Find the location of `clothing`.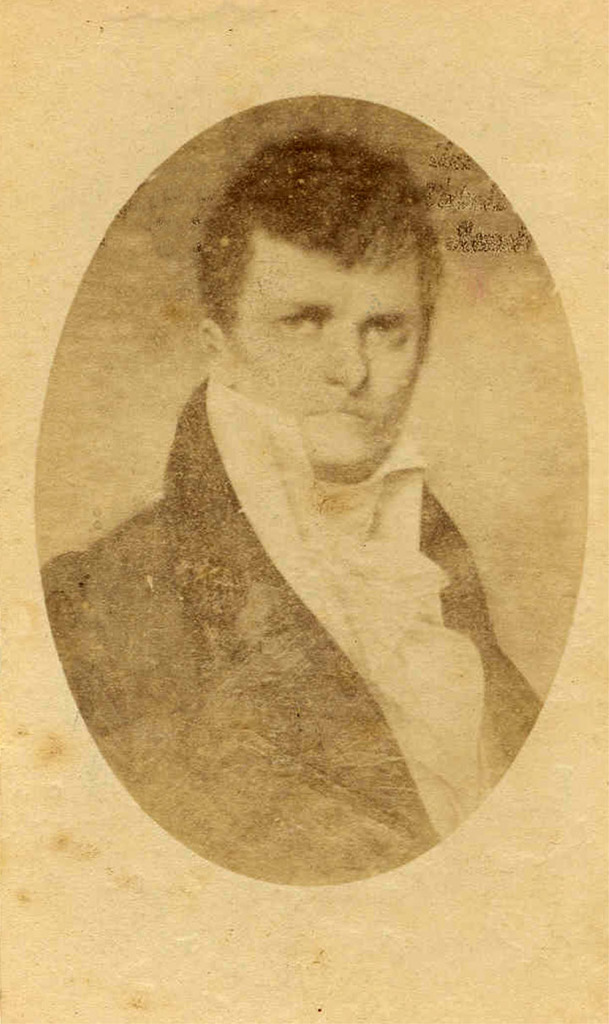
Location: (65, 186, 601, 905).
